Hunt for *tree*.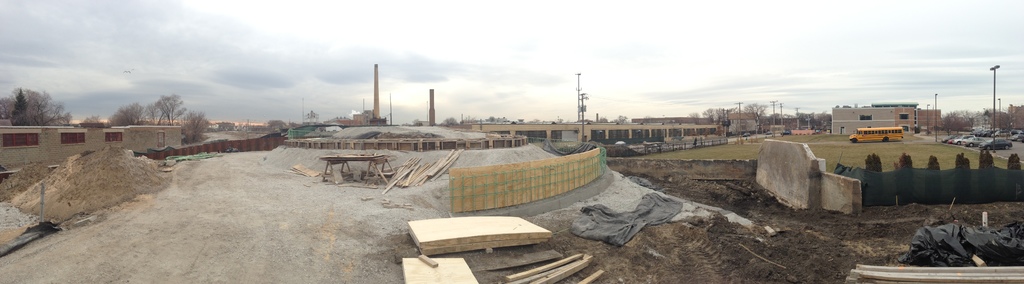
Hunted down at l=706, t=101, r=737, b=134.
